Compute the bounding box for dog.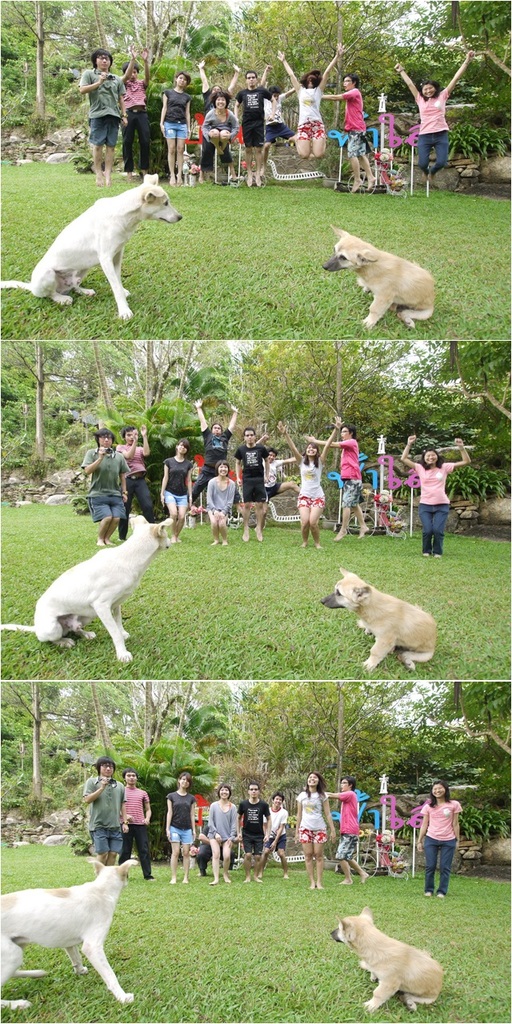
330, 904, 444, 1011.
